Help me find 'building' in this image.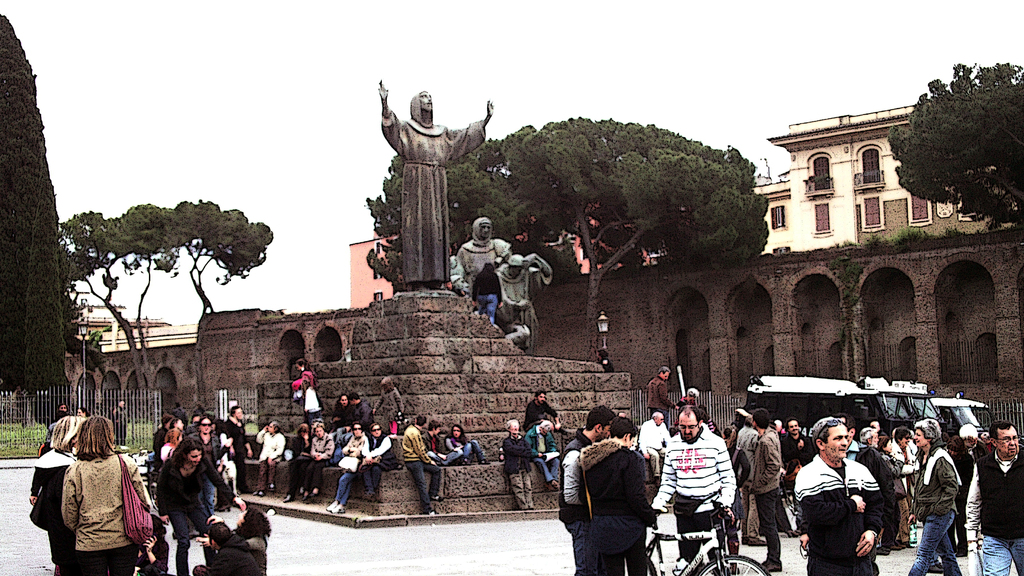
Found it: bbox(753, 103, 998, 257).
